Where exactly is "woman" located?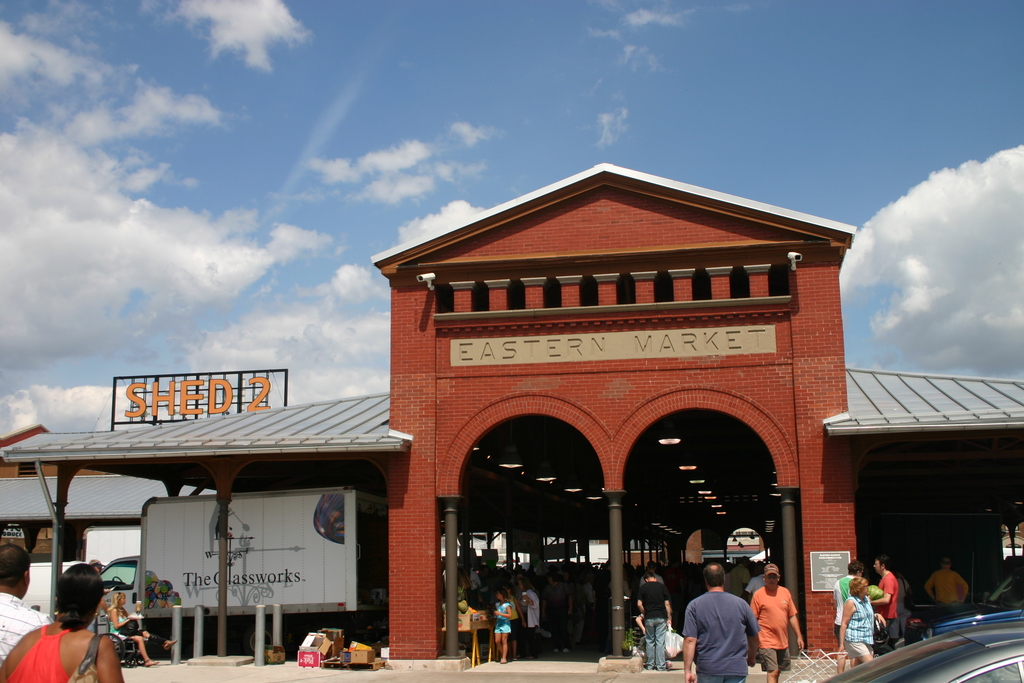
Its bounding box is box=[107, 591, 175, 666].
